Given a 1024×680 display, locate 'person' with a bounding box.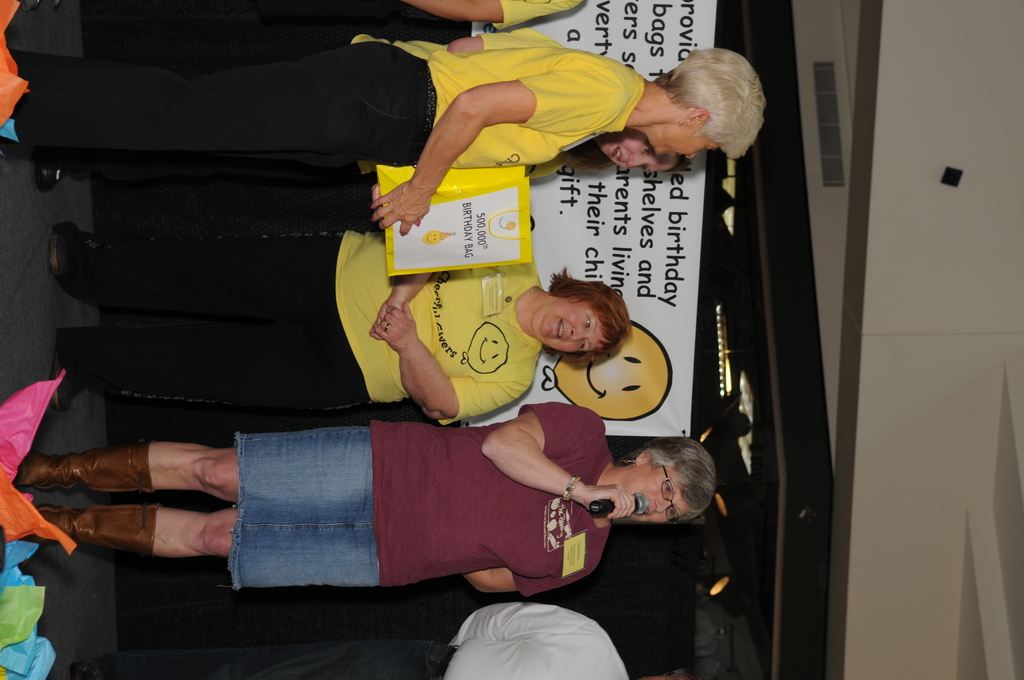
Located: (17,206,645,423).
